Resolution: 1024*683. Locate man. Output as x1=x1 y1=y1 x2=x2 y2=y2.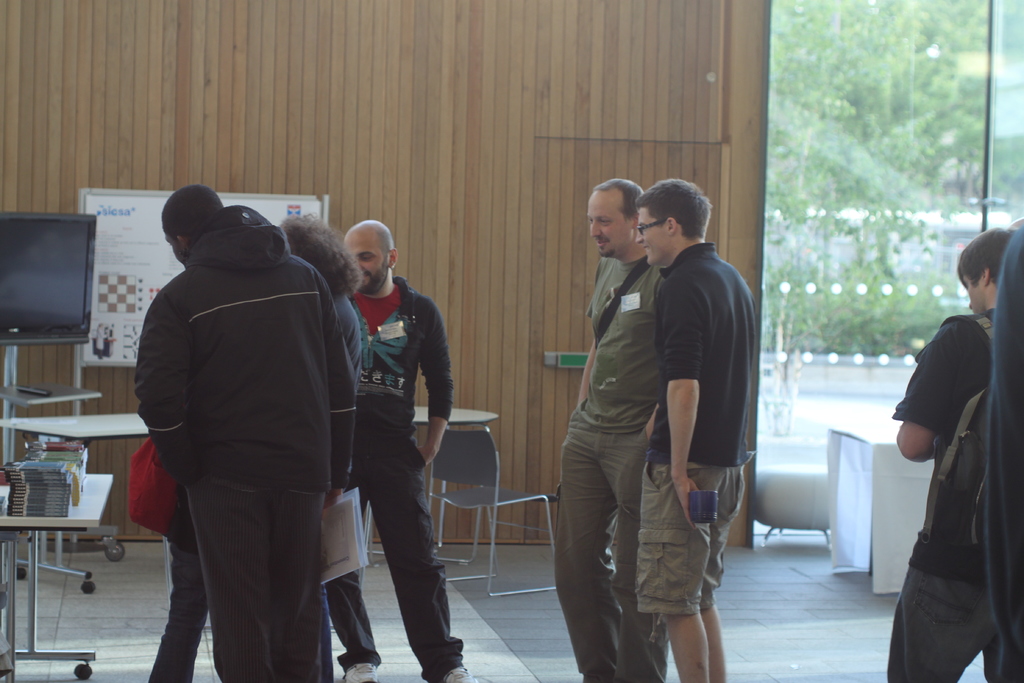
x1=636 y1=177 x2=757 y2=682.
